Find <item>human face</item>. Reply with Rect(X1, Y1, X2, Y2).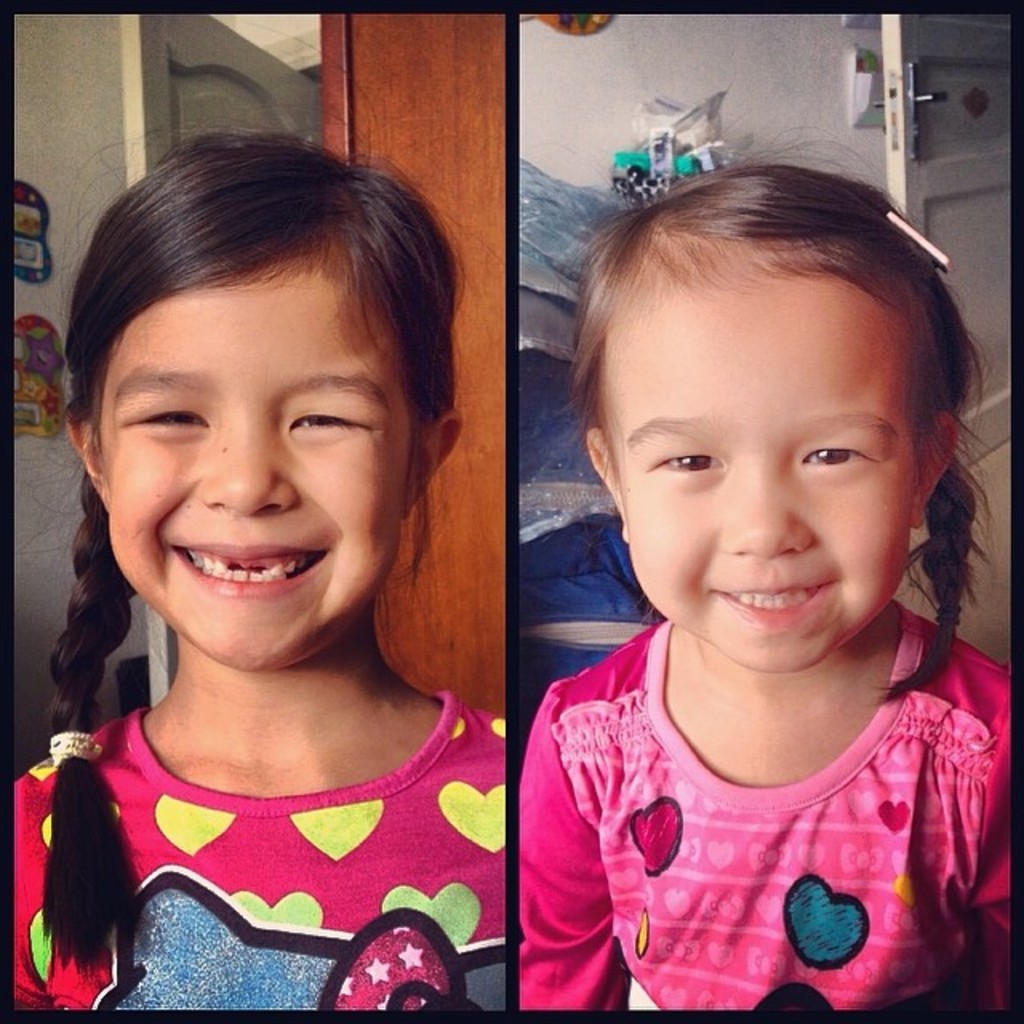
Rect(107, 272, 411, 667).
